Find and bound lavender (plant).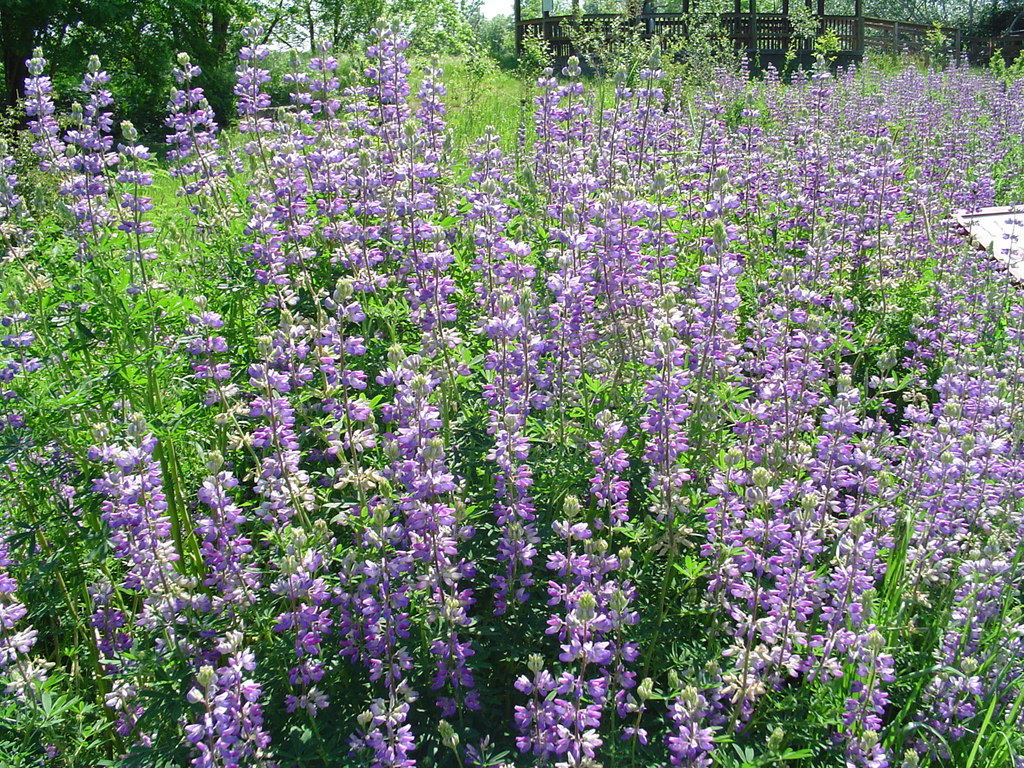
Bound: bbox=[195, 463, 265, 602].
